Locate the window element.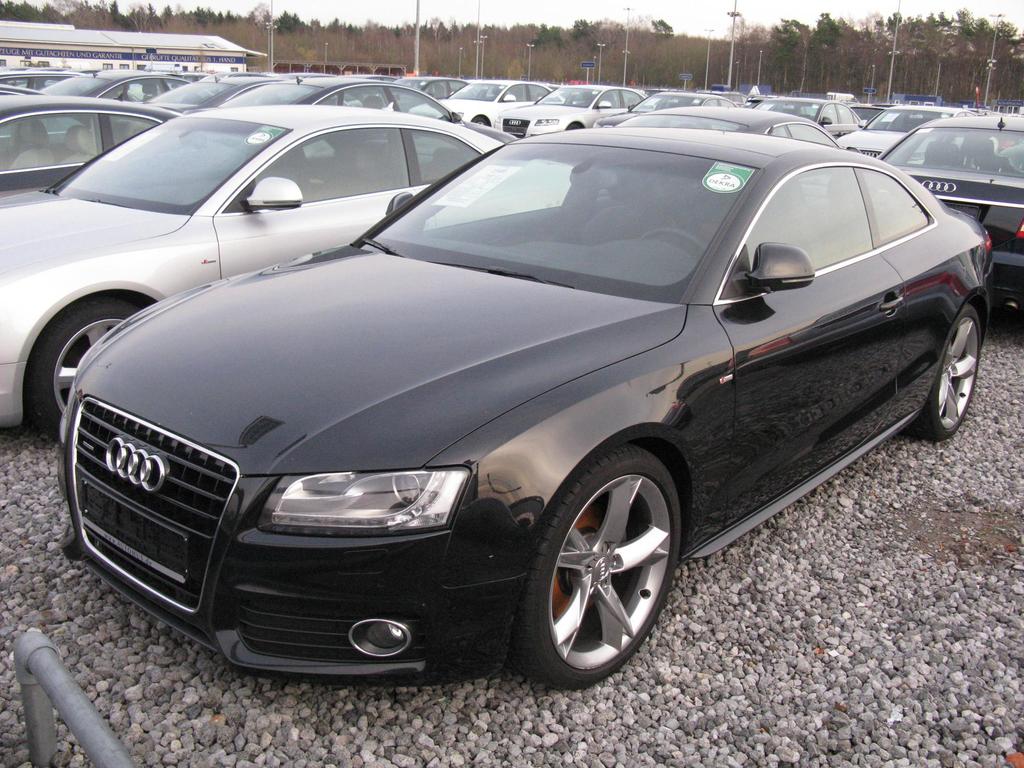
Element bbox: 399/89/445/110.
